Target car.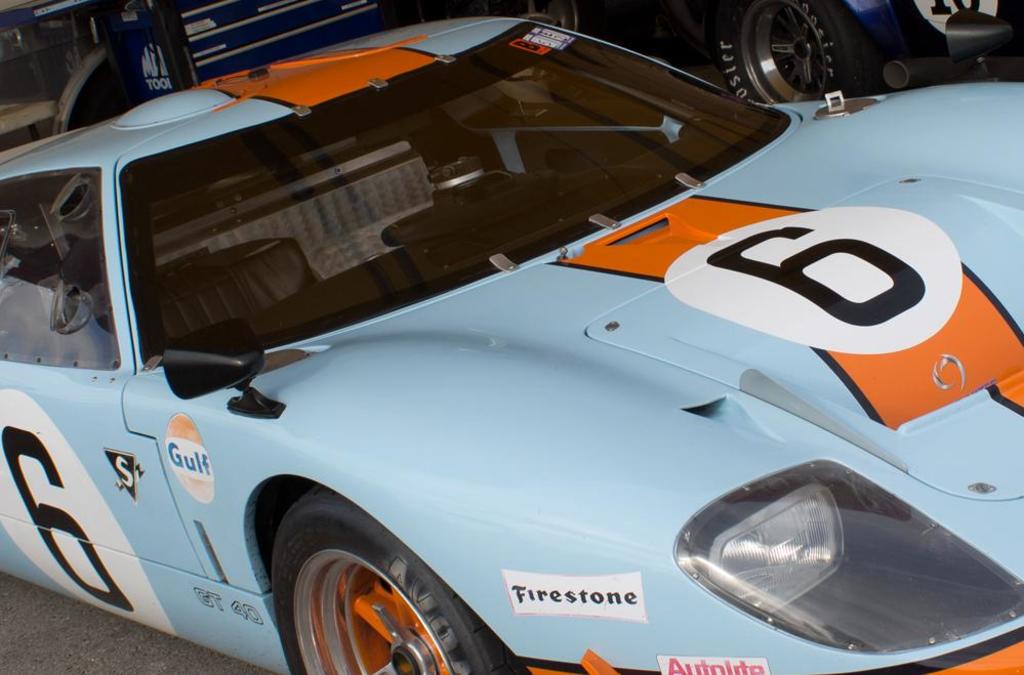
Target region: bbox(16, 40, 1023, 674).
